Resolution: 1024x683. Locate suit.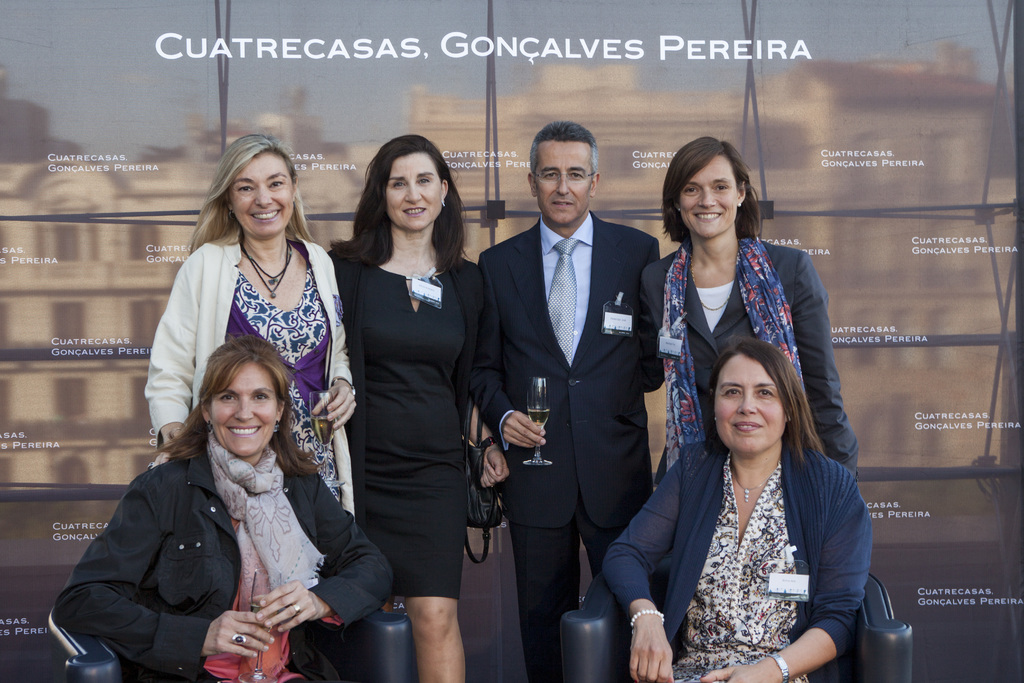
{"x1": 639, "y1": 236, "x2": 860, "y2": 491}.
